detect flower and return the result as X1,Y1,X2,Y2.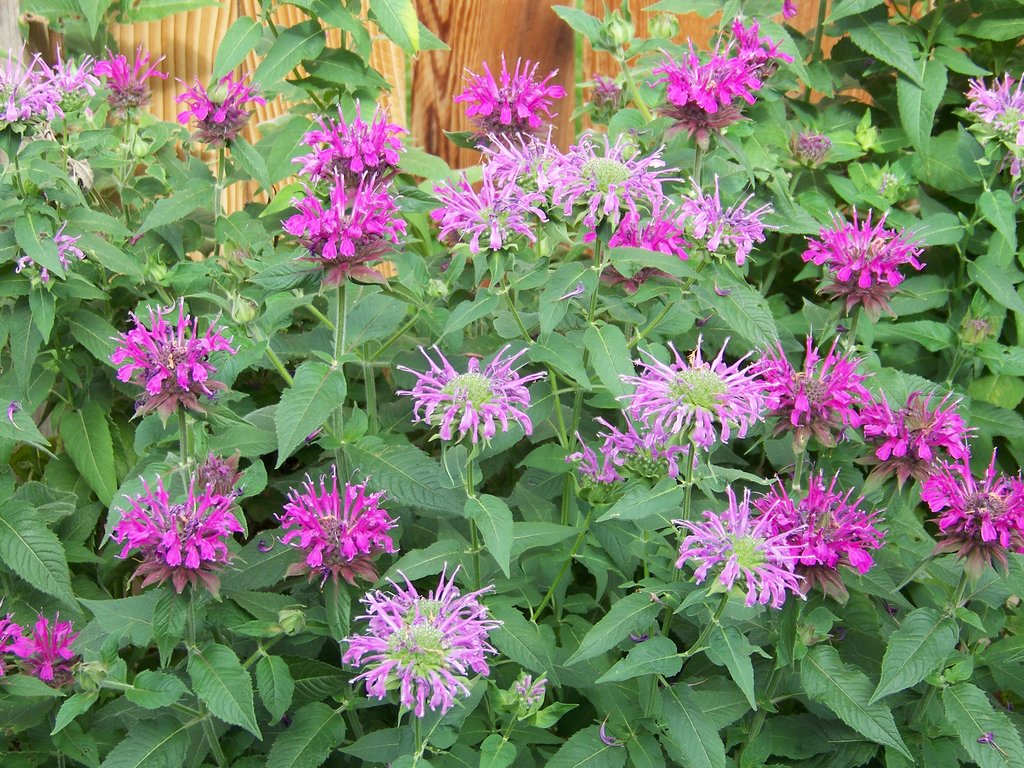
858,380,975,470.
